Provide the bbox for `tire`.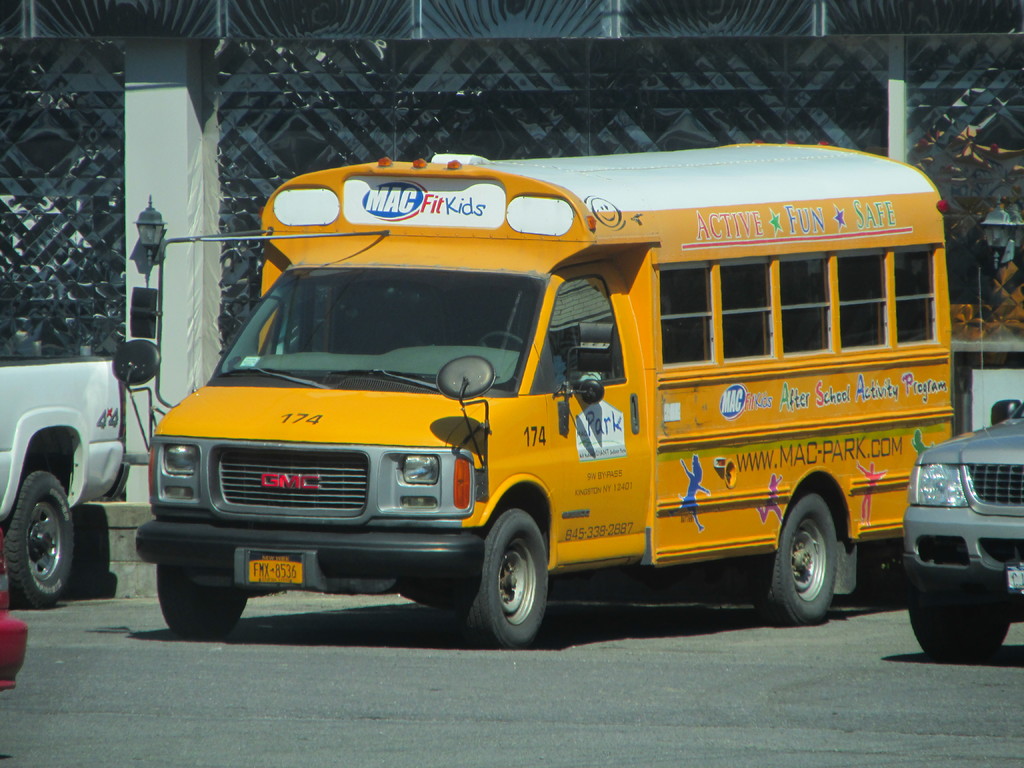
<region>905, 590, 1007, 660</region>.
